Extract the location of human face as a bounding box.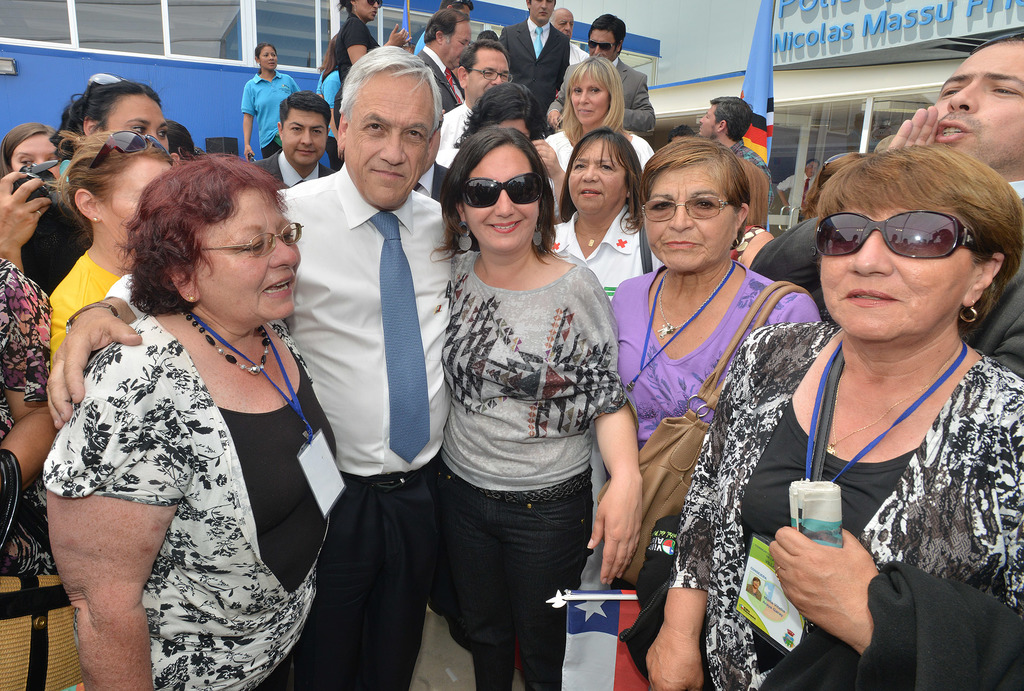
pyautogui.locateOnScreen(283, 108, 329, 167).
